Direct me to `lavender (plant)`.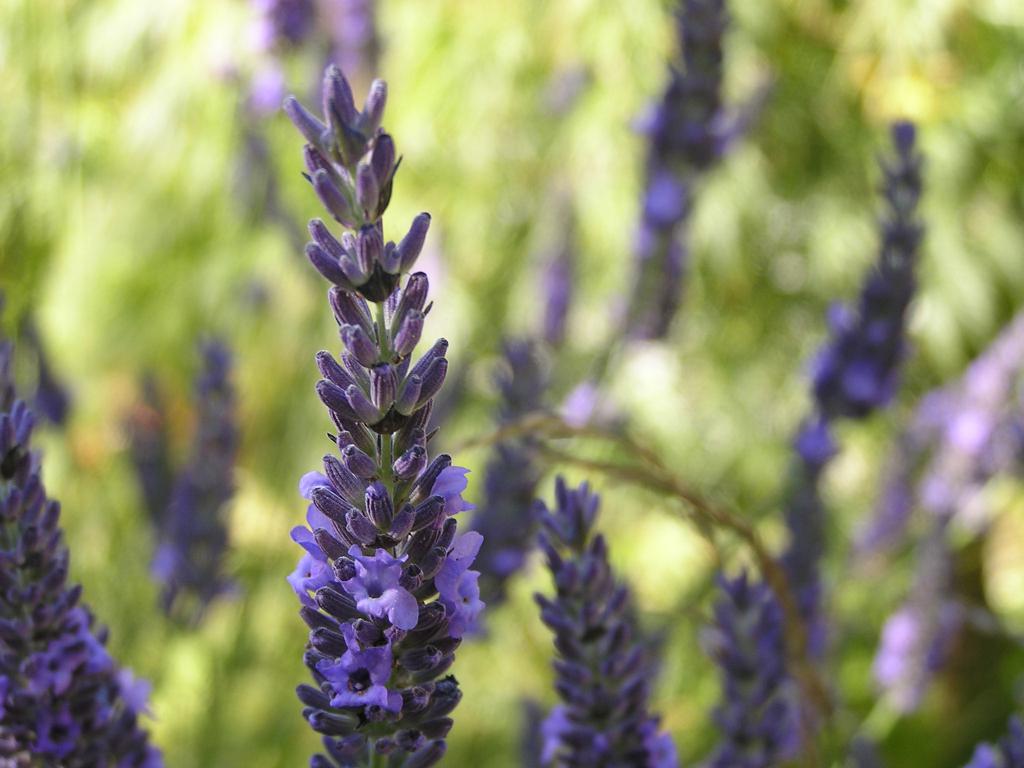
Direction: region(454, 342, 562, 616).
